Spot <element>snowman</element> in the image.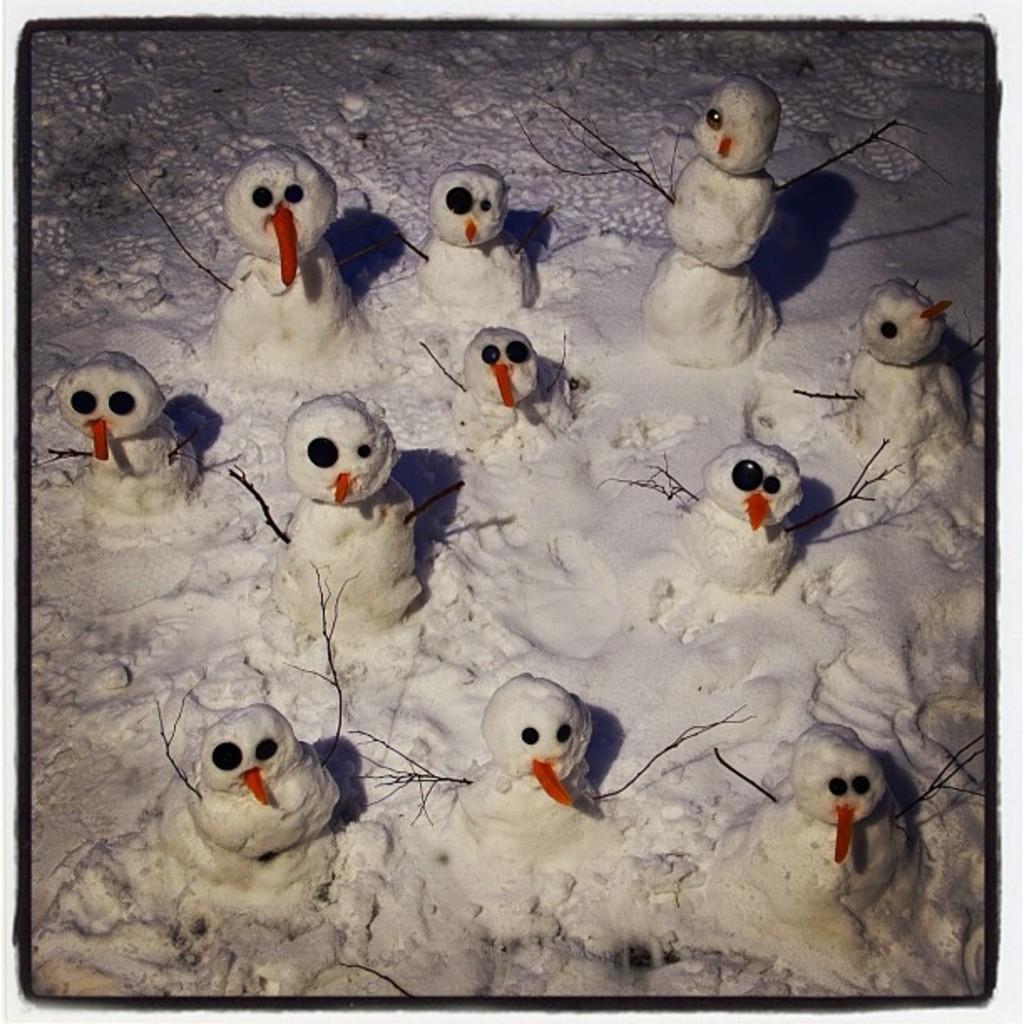
<element>snowman</element> found at region(134, 139, 380, 381).
